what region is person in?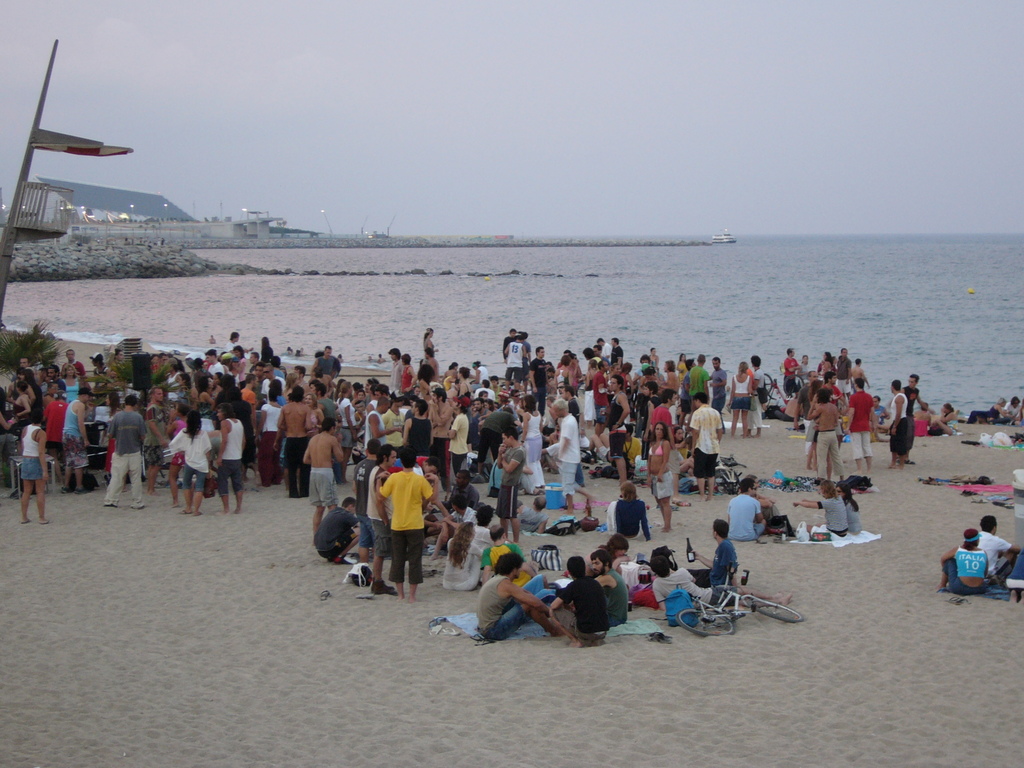
0,324,964,607.
